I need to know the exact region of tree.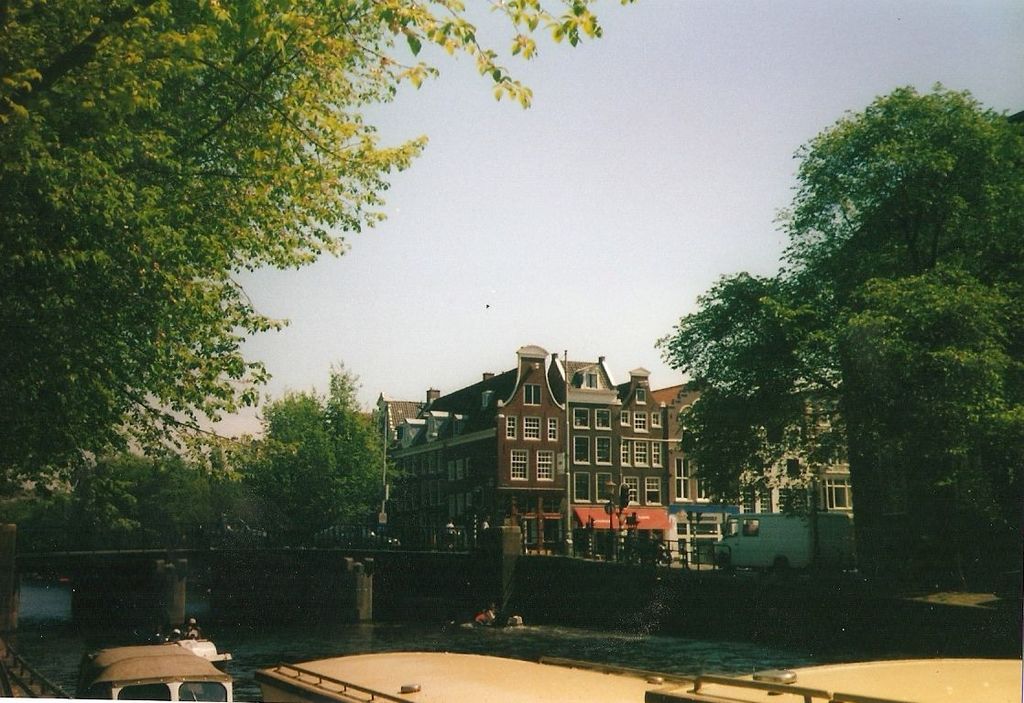
Region: [left=646, top=258, right=907, bottom=563].
